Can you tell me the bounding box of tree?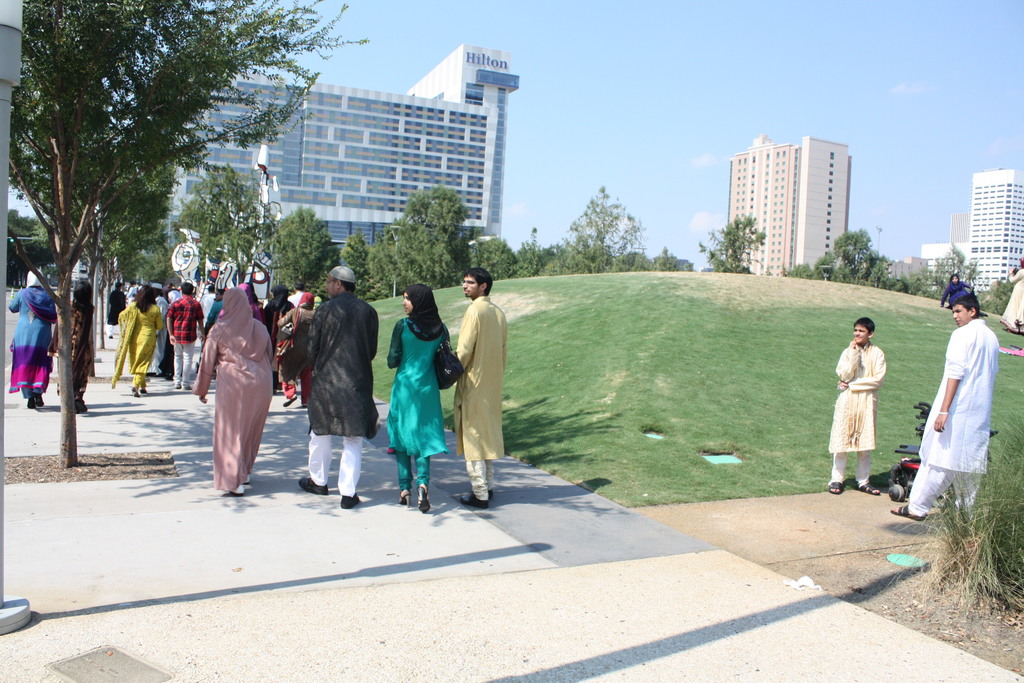
crop(0, 33, 219, 374).
